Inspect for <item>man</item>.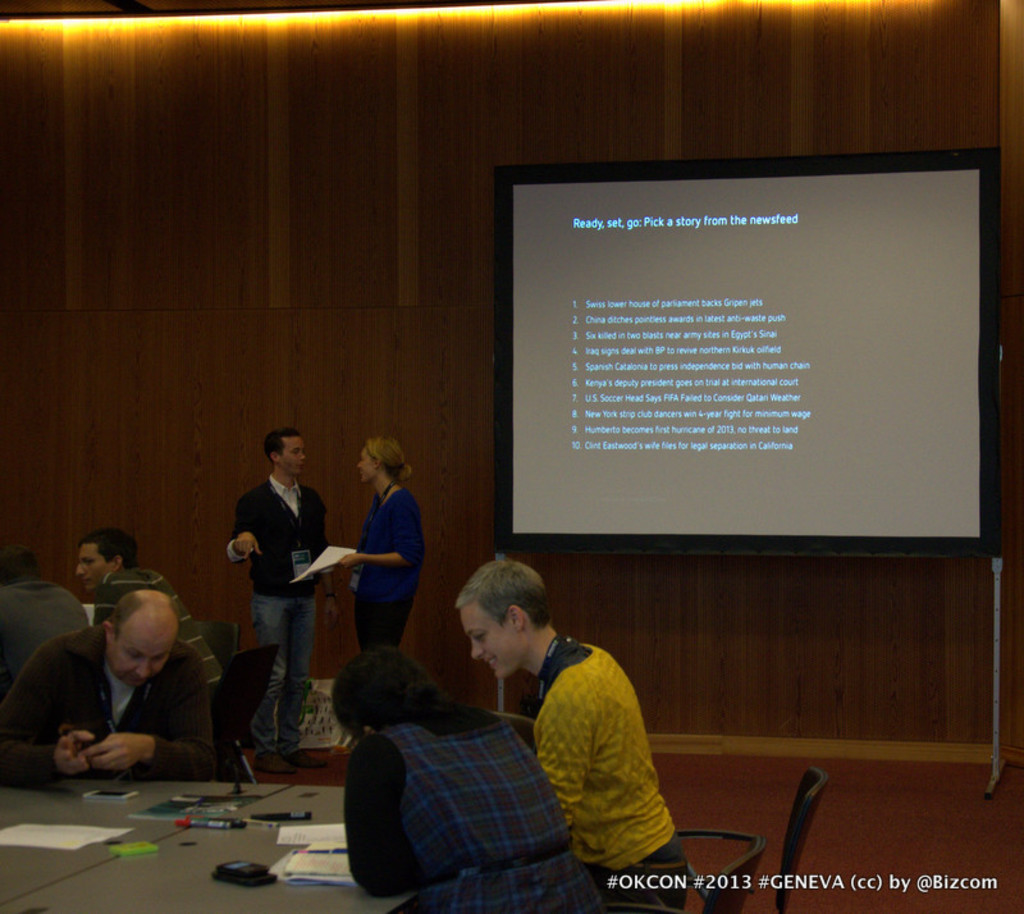
Inspection: left=74, top=530, right=230, bottom=689.
